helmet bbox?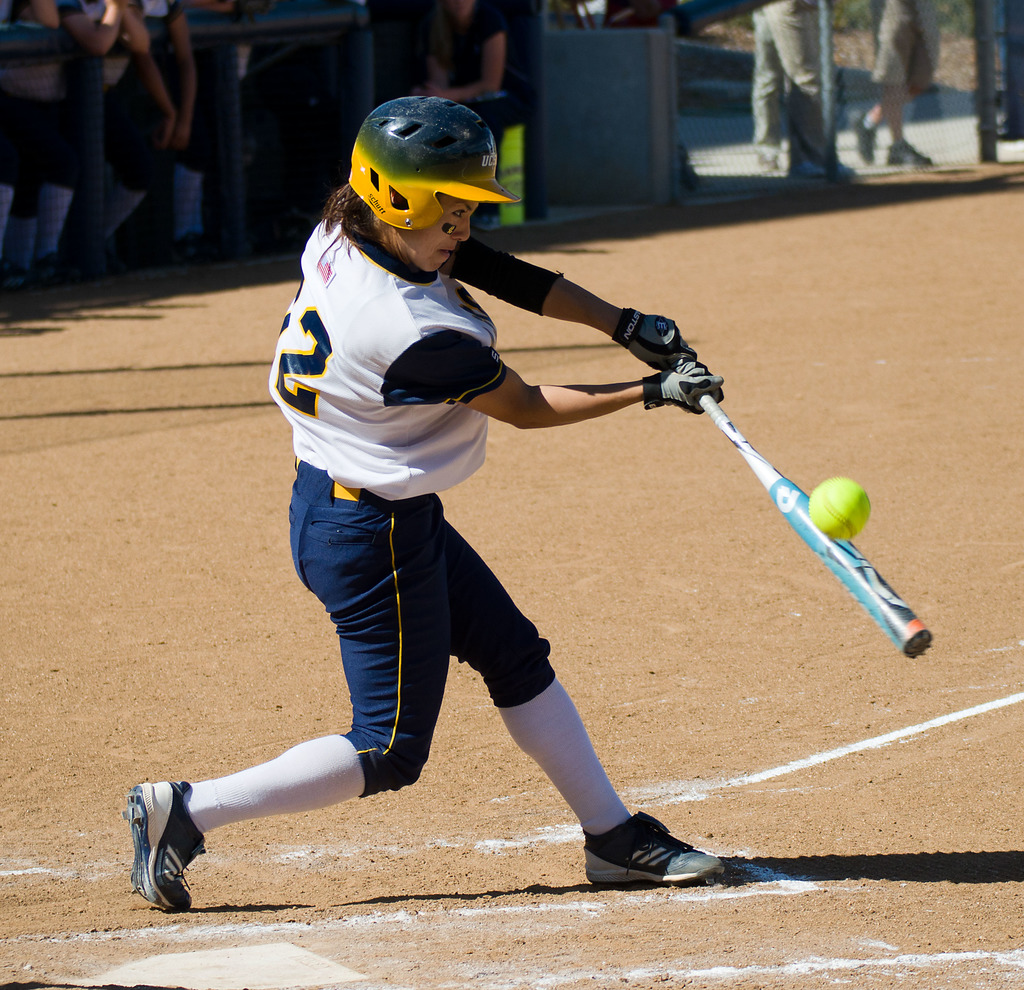
[x1=336, y1=94, x2=503, y2=262]
